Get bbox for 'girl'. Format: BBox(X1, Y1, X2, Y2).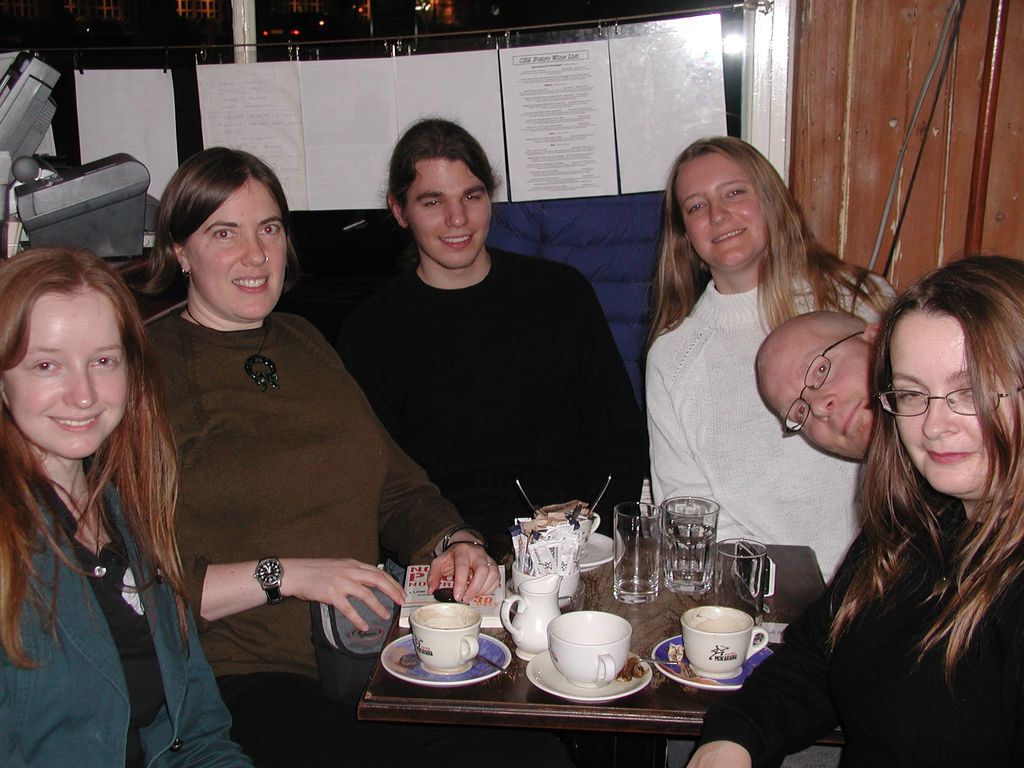
BBox(651, 129, 893, 597).
